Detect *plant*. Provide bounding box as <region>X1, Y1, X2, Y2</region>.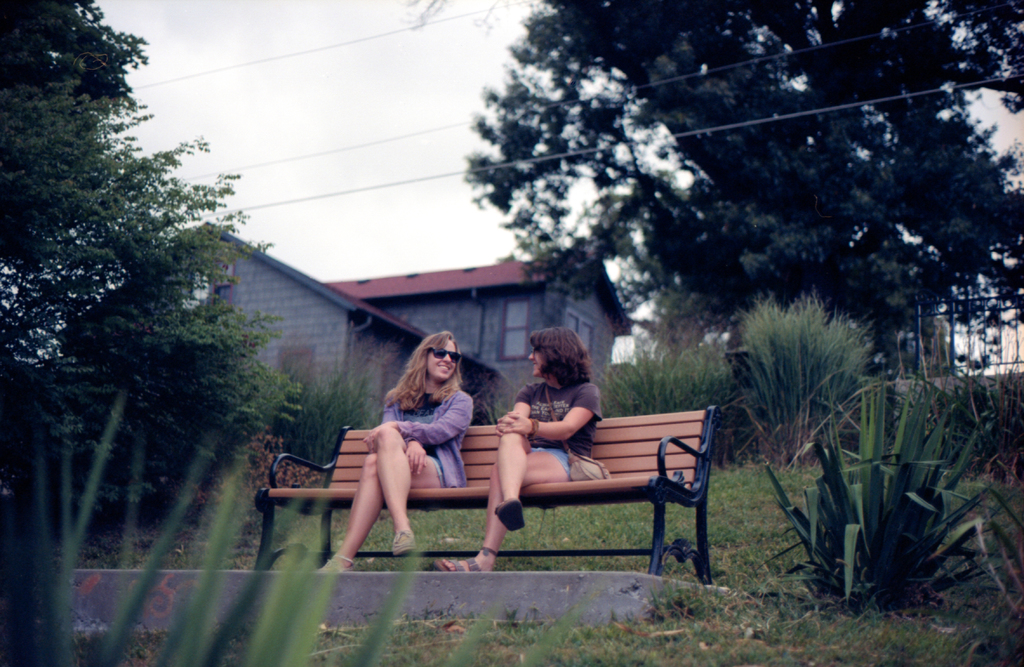
<region>0, 395, 610, 666</region>.
